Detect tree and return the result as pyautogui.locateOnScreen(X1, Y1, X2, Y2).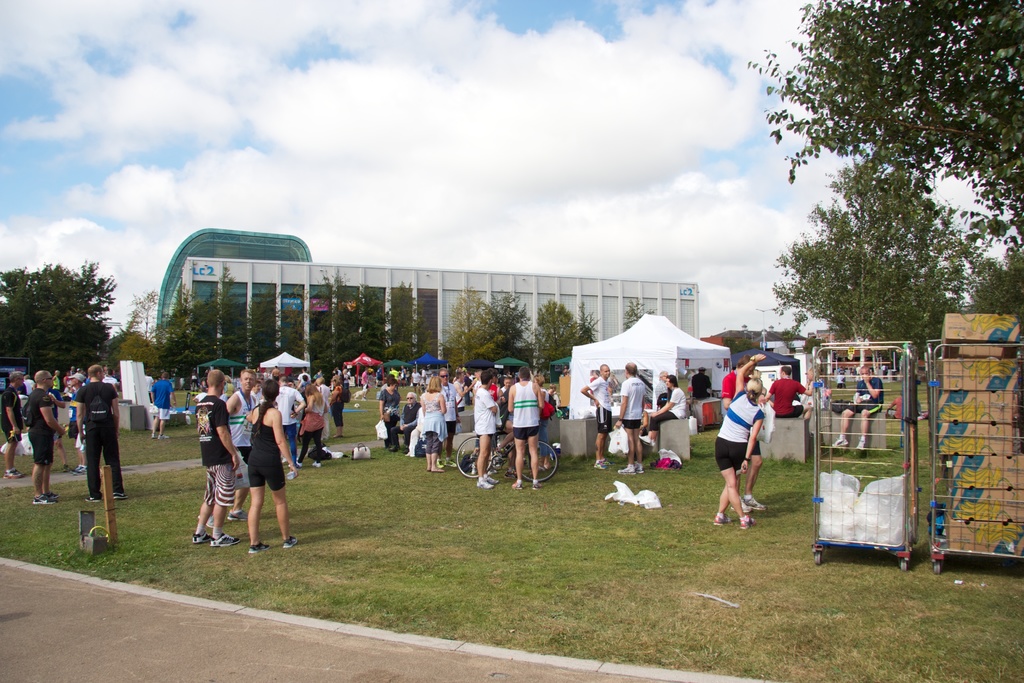
pyautogui.locateOnScreen(625, 302, 655, 335).
